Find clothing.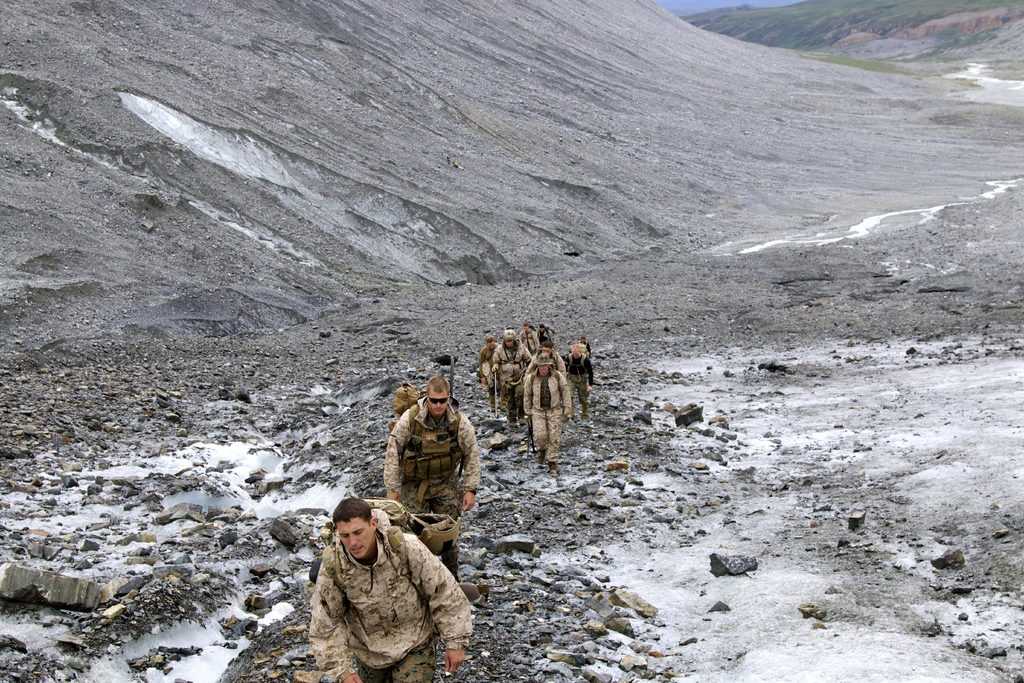
(left=476, top=341, right=502, bottom=404).
